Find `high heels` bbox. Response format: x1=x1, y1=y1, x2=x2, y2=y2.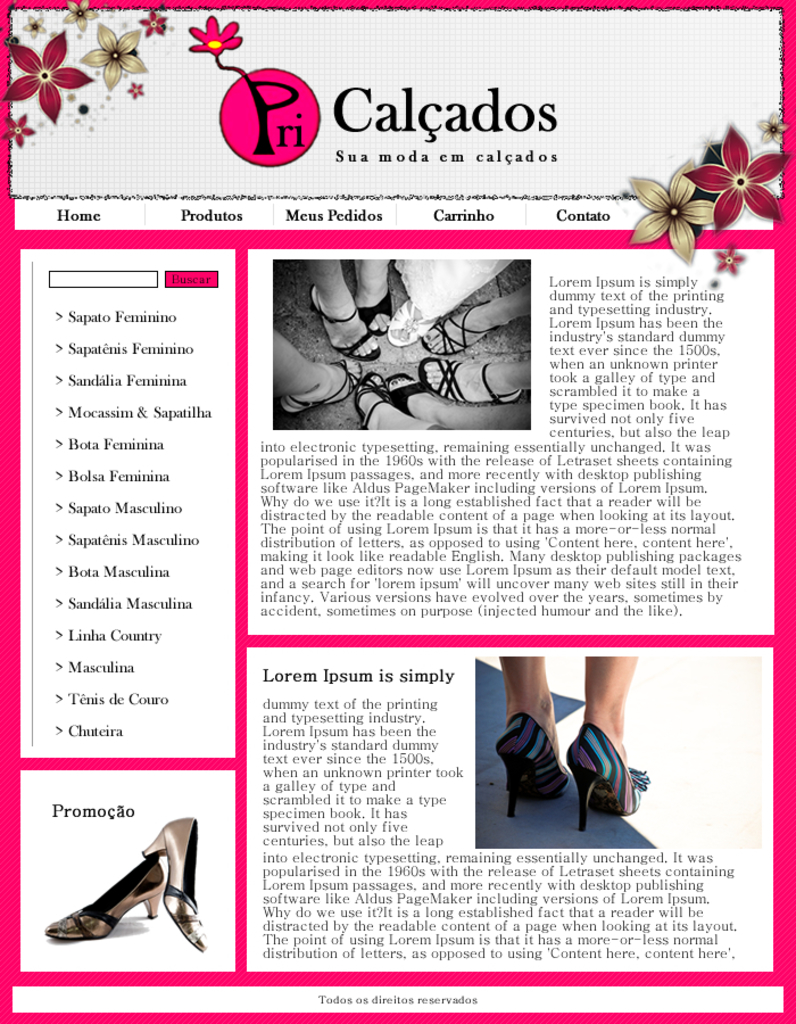
x1=41, y1=860, x2=166, y2=943.
